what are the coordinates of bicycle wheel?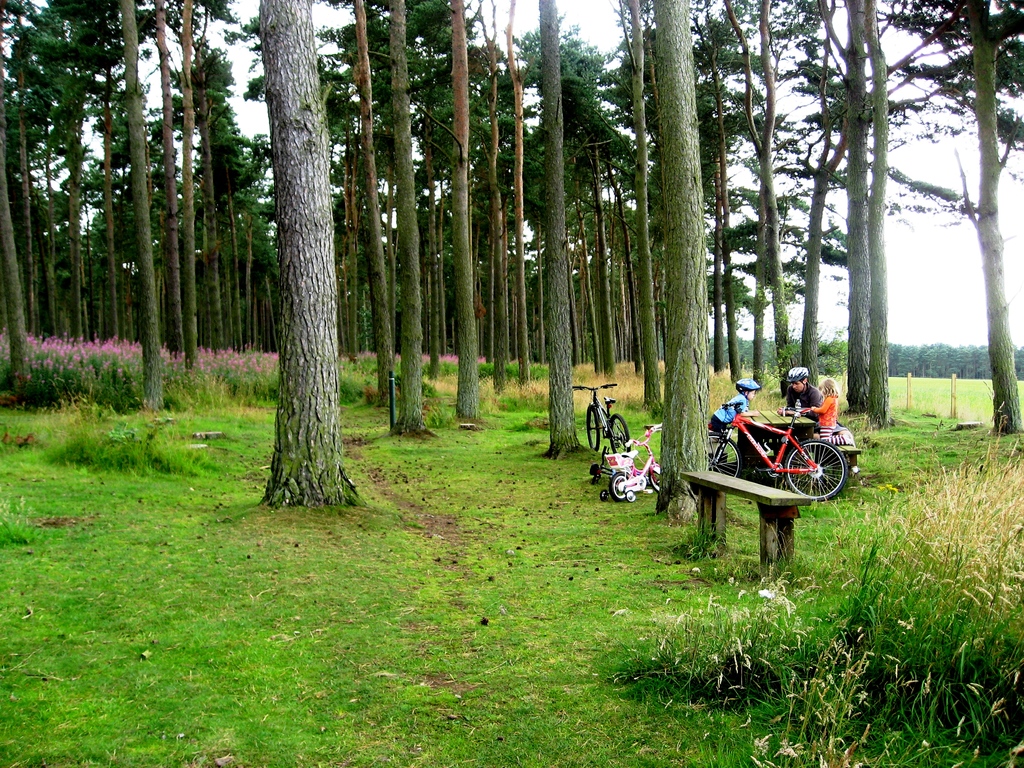
select_region(781, 441, 855, 516).
